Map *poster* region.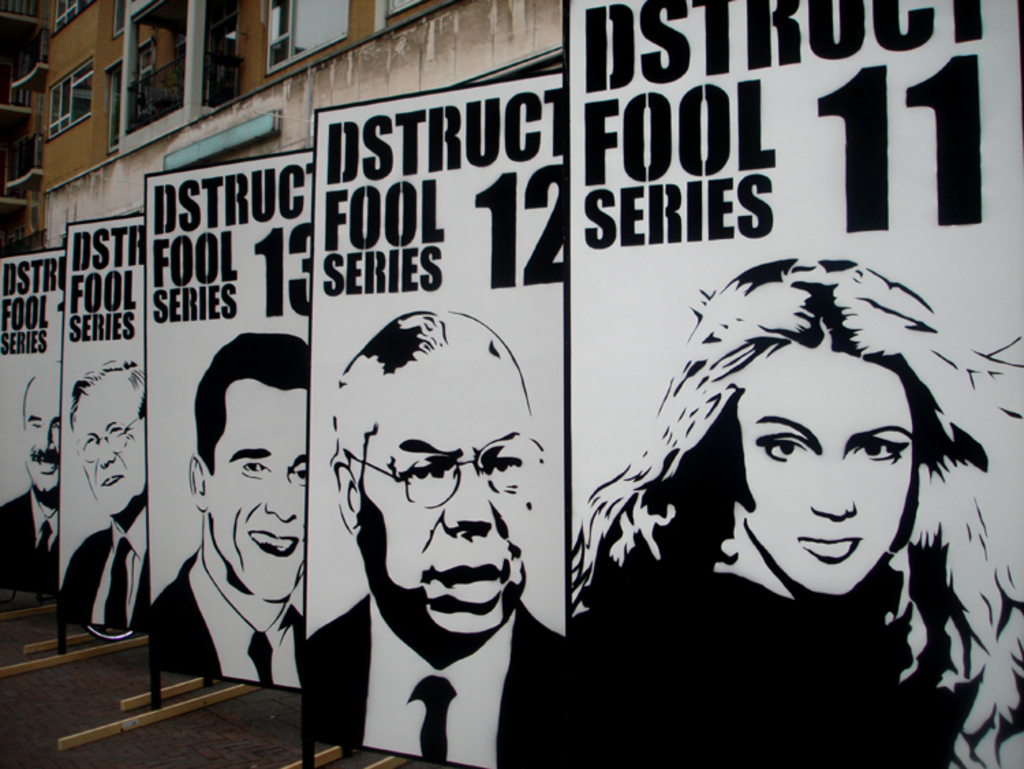
Mapped to 142 154 314 697.
